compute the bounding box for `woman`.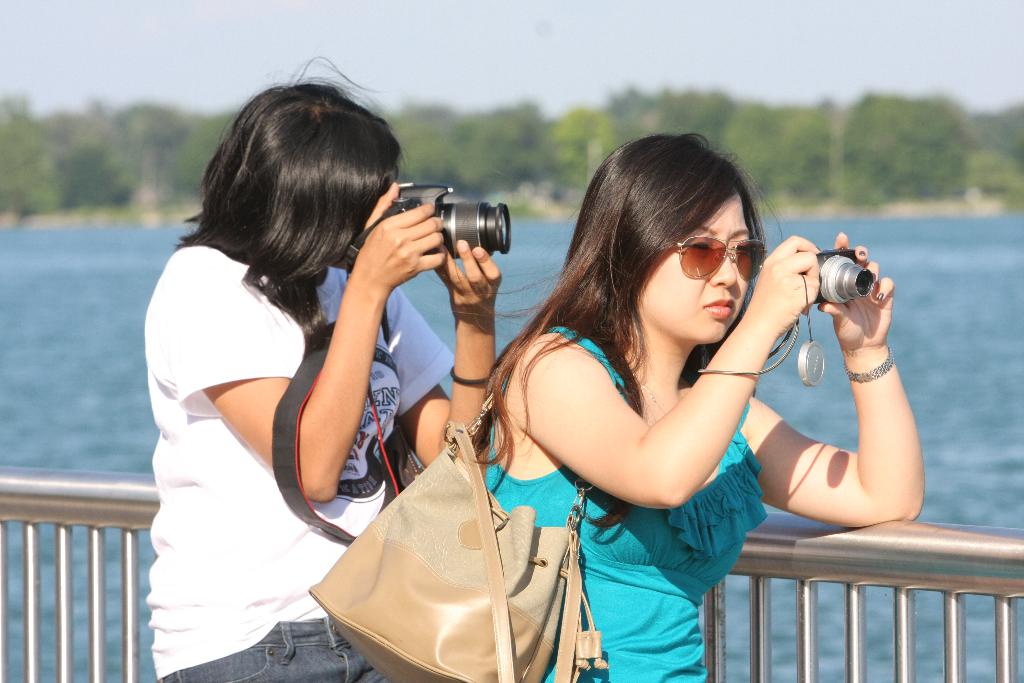
l=148, t=66, r=536, b=670.
